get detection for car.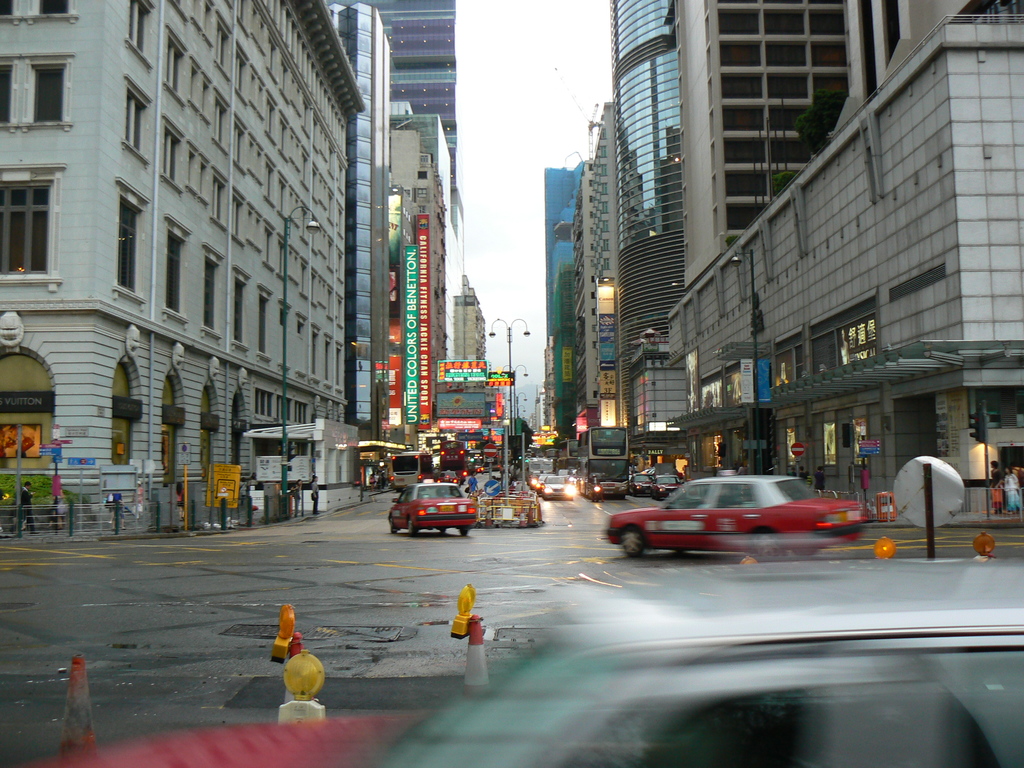
Detection: bbox=[475, 467, 483, 472].
